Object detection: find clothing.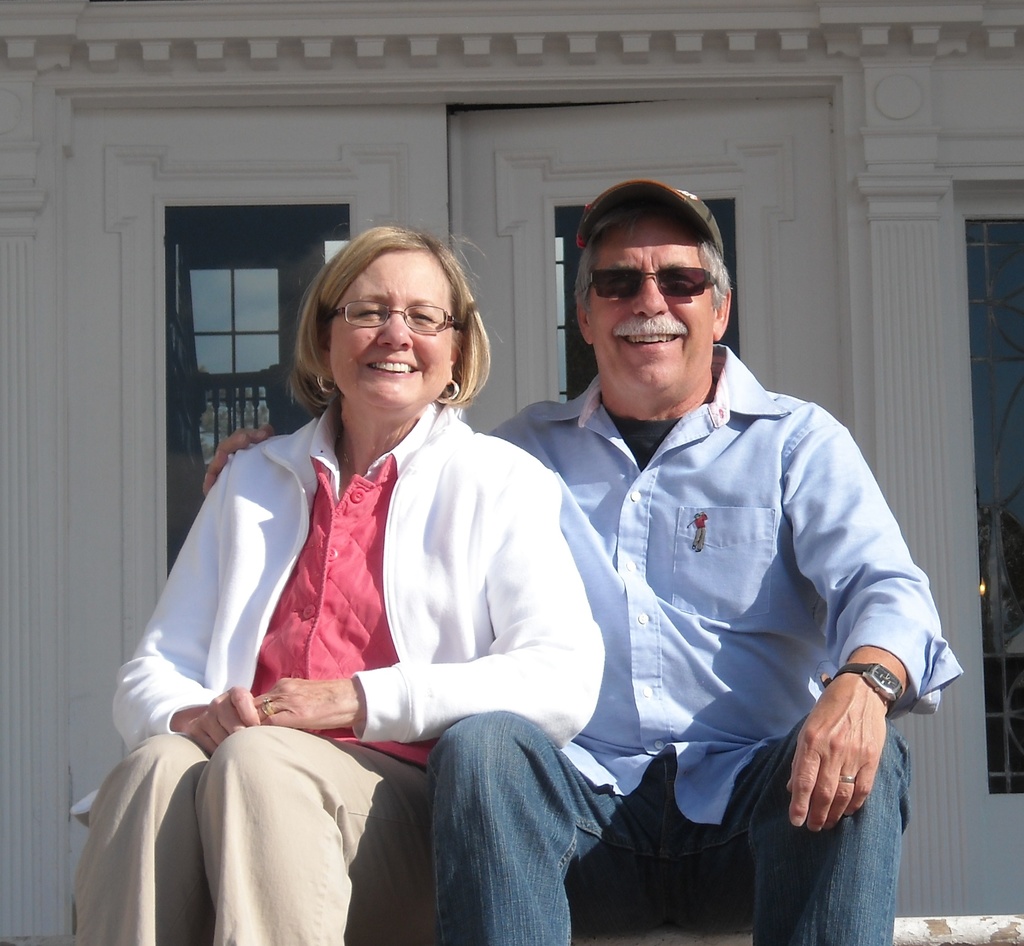
pyautogui.locateOnScreen(425, 344, 963, 945).
